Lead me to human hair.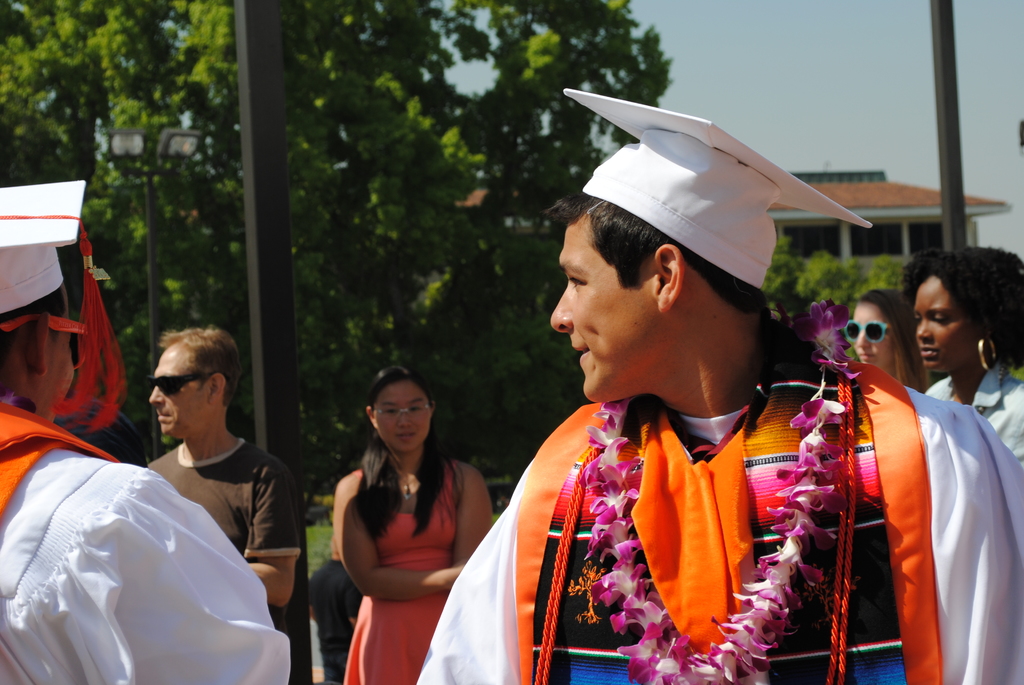
Lead to bbox=(354, 366, 458, 541).
